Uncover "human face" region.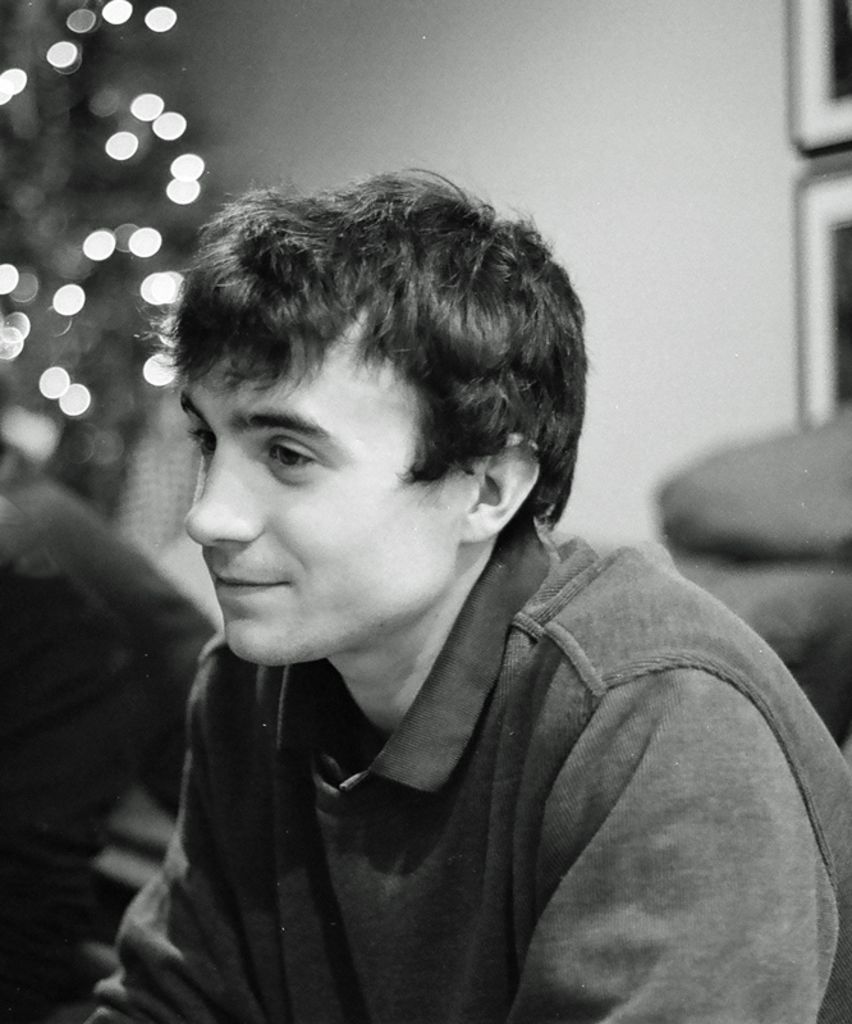
Uncovered: [185,305,463,666].
